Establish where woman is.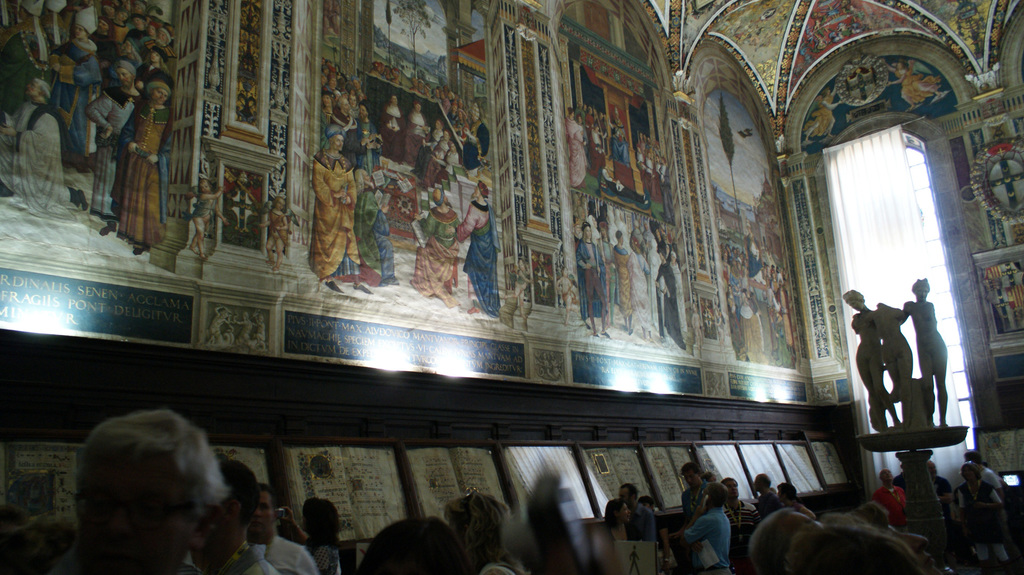
Established at [x1=950, y1=463, x2=1016, y2=565].
